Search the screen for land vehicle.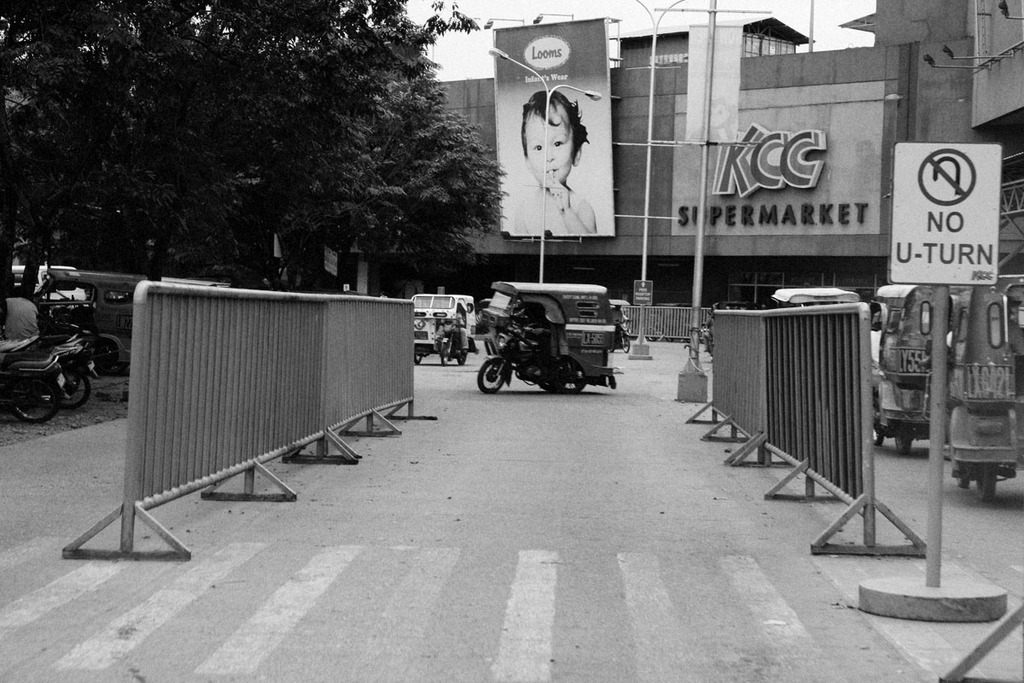
Found at bbox=[768, 286, 858, 307].
